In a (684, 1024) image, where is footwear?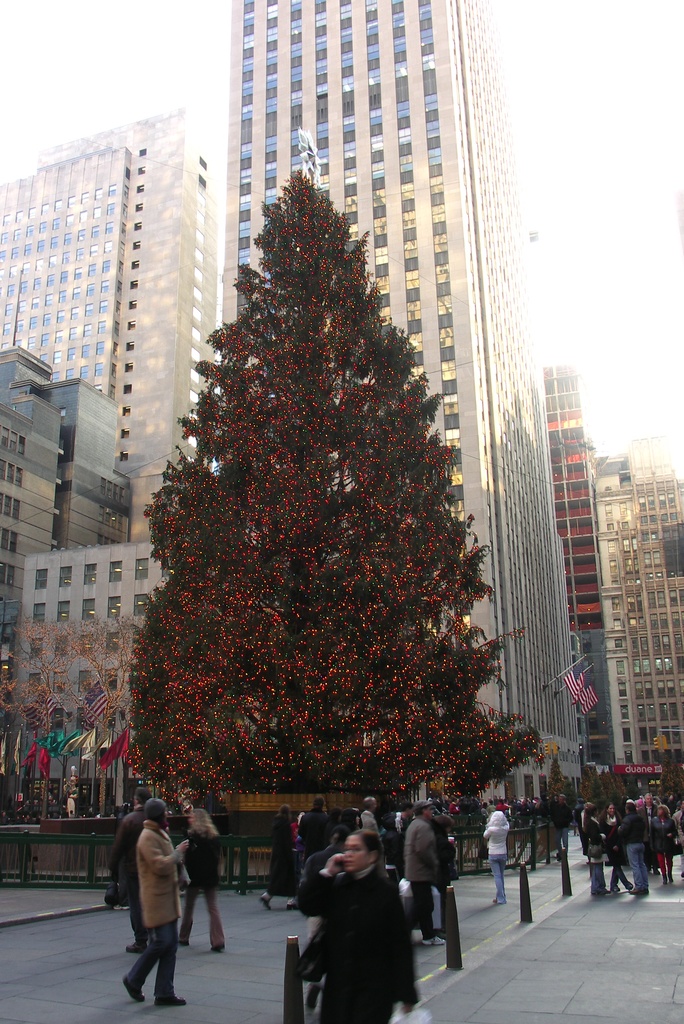
{"left": 121, "top": 943, "right": 147, "bottom": 952}.
